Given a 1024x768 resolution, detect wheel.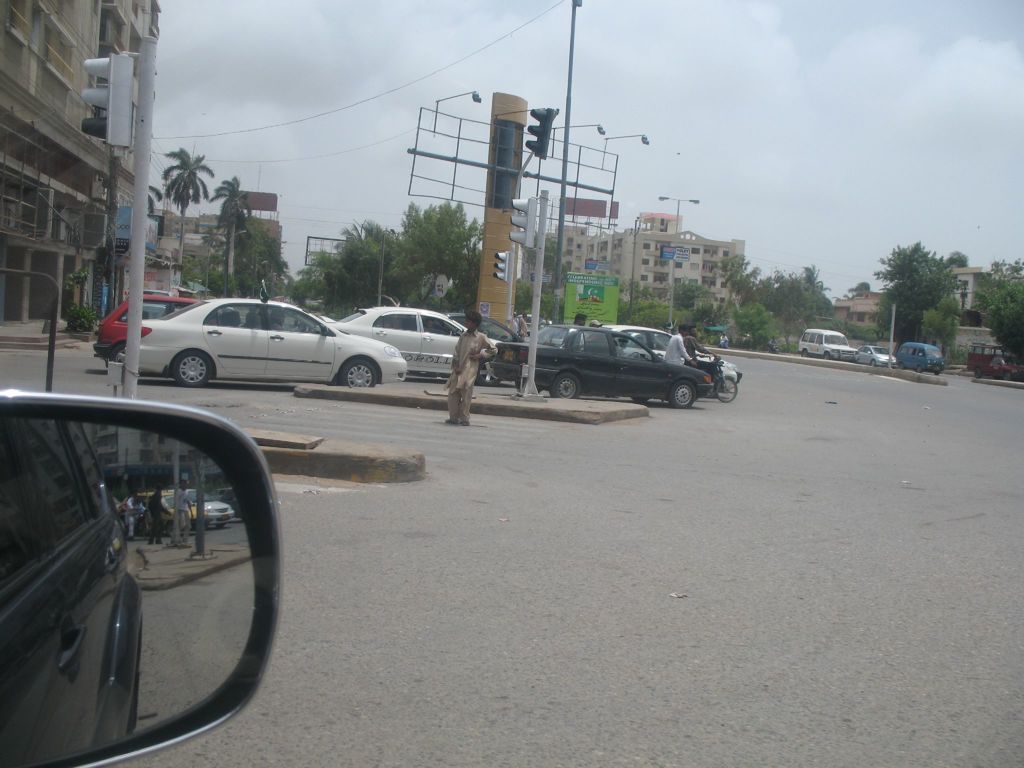
x1=716, y1=376, x2=736, y2=403.
